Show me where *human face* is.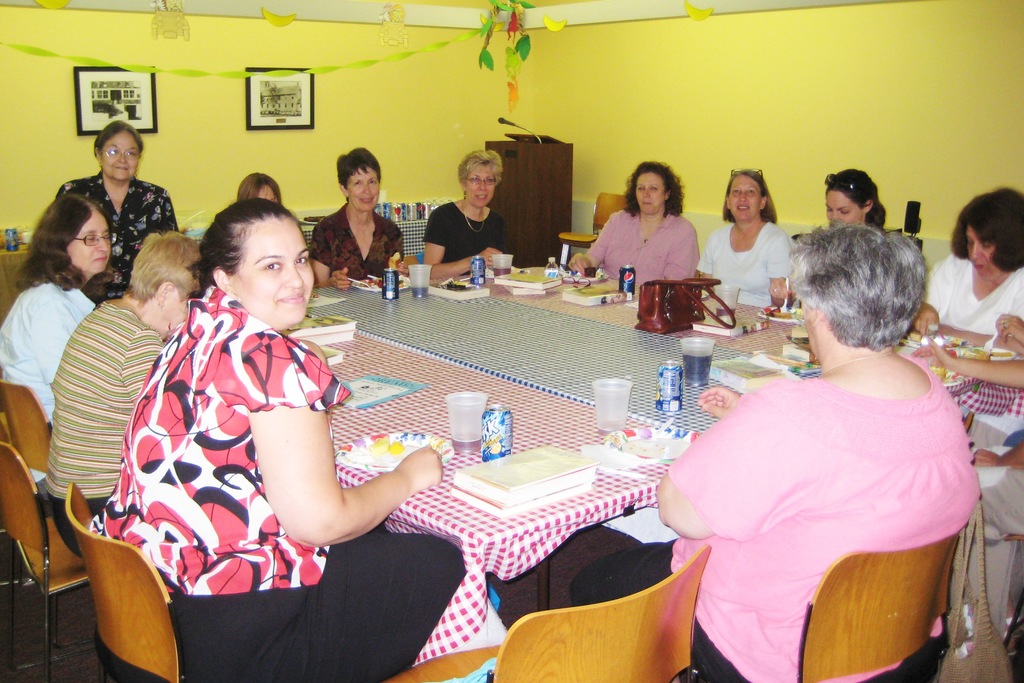
*human face* is at <bbox>635, 172, 665, 213</bbox>.
